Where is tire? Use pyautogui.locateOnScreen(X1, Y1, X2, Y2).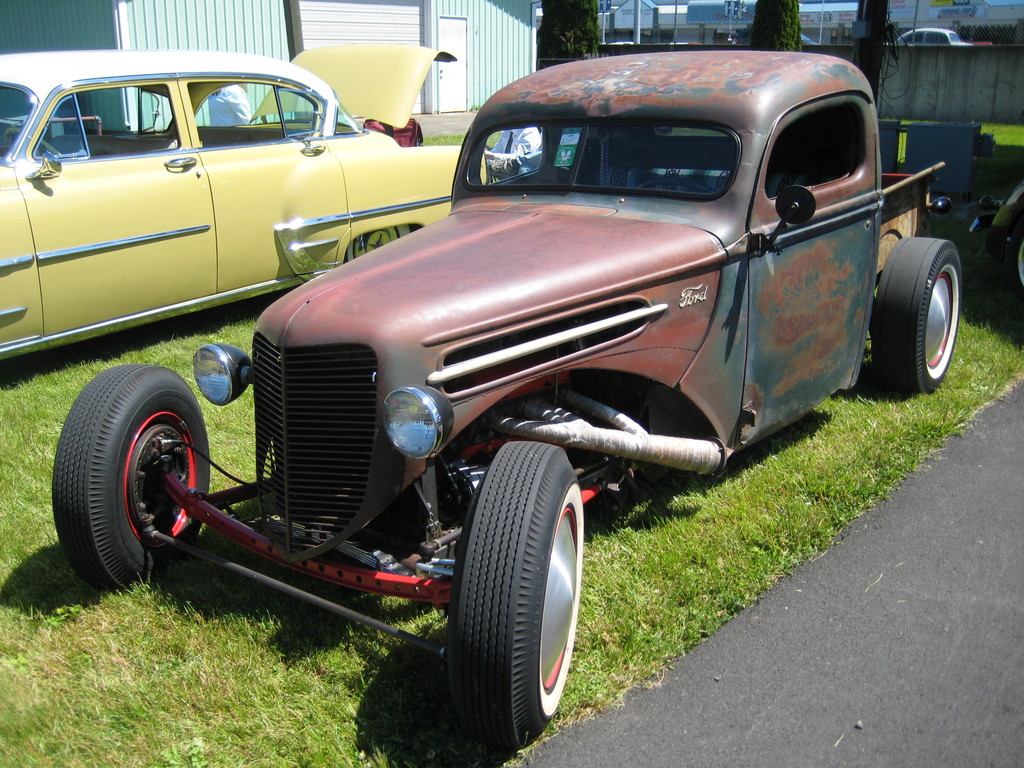
pyautogui.locateOnScreen(45, 362, 230, 590).
